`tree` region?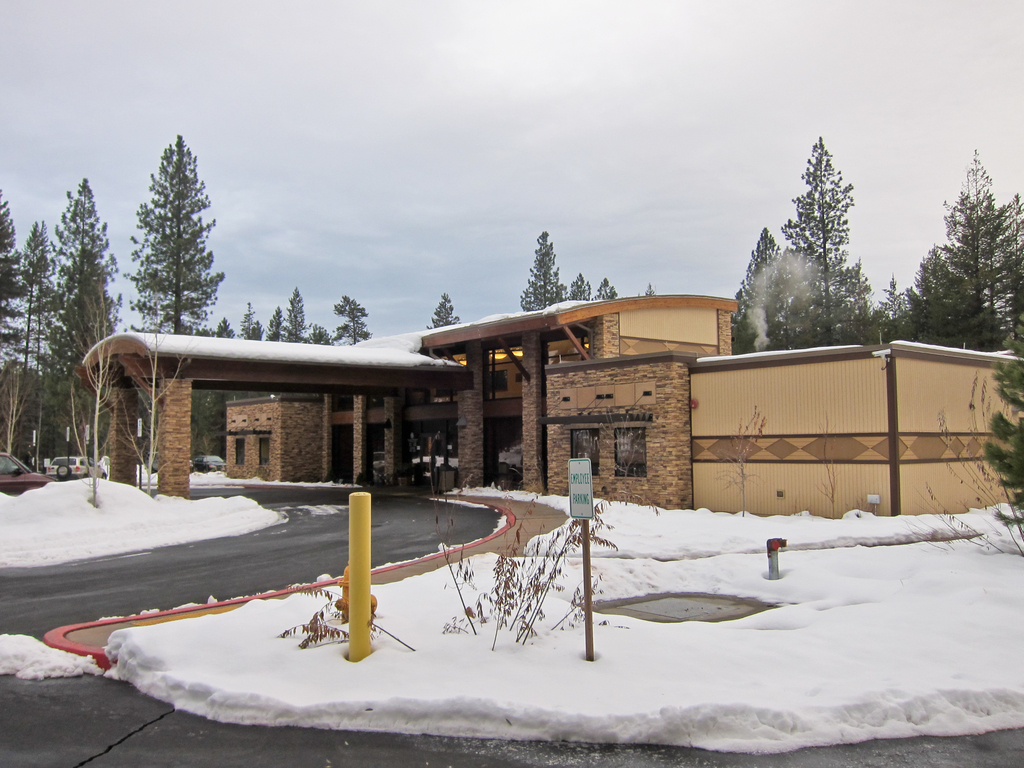
select_region(241, 300, 267, 340)
